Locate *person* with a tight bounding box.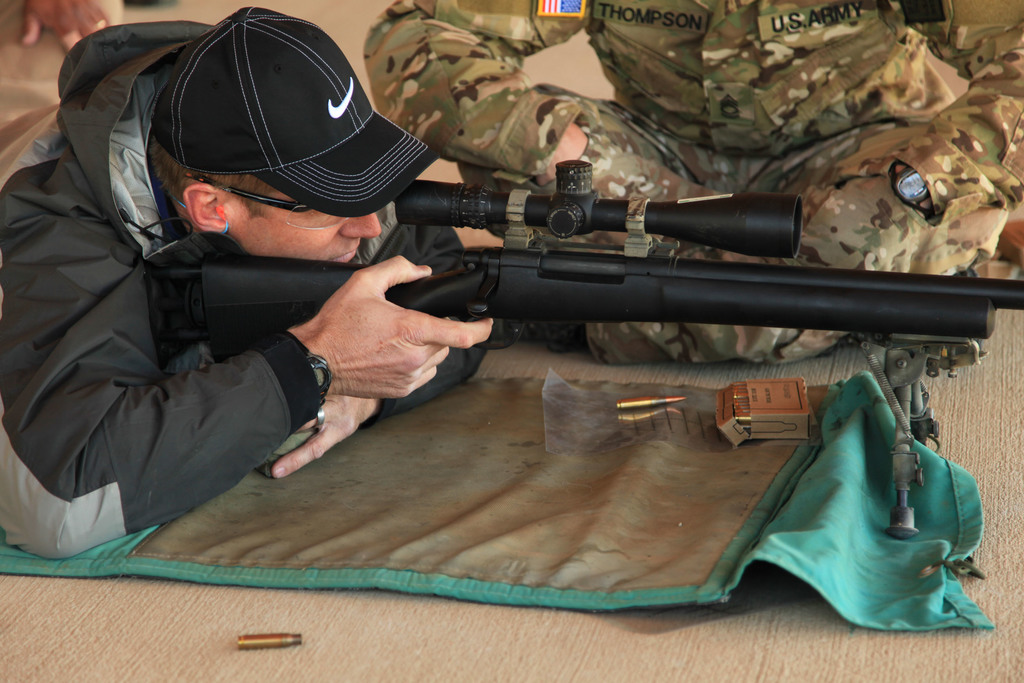
bbox(0, 8, 498, 561).
